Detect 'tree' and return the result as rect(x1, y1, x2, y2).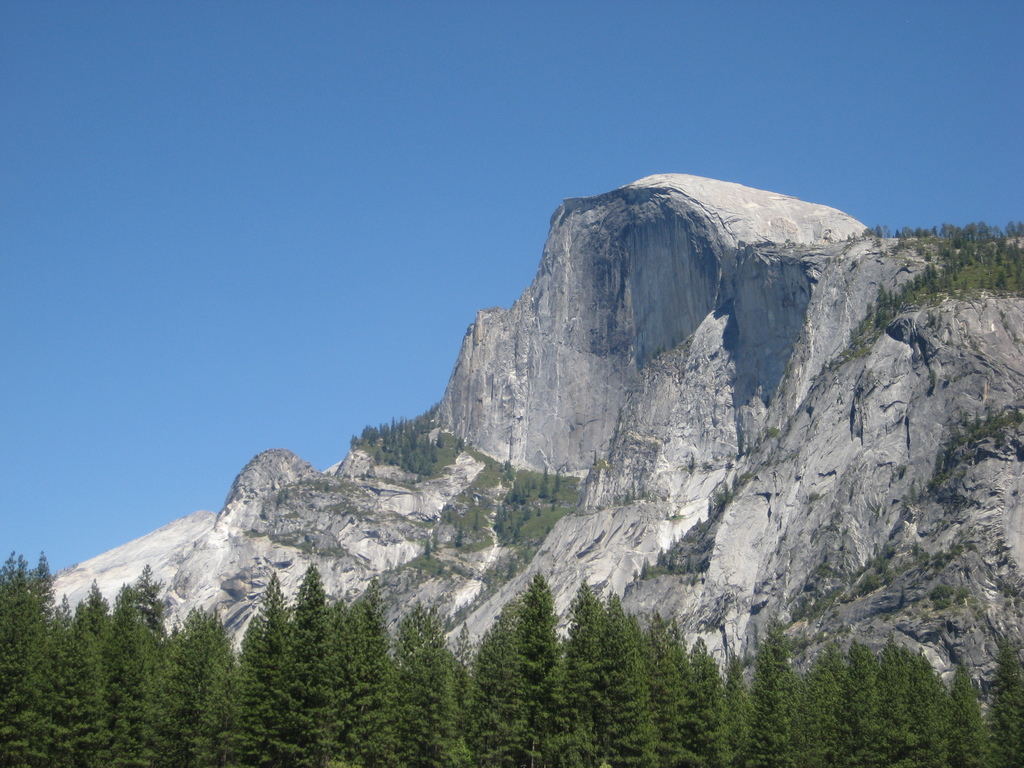
rect(881, 633, 961, 767).
